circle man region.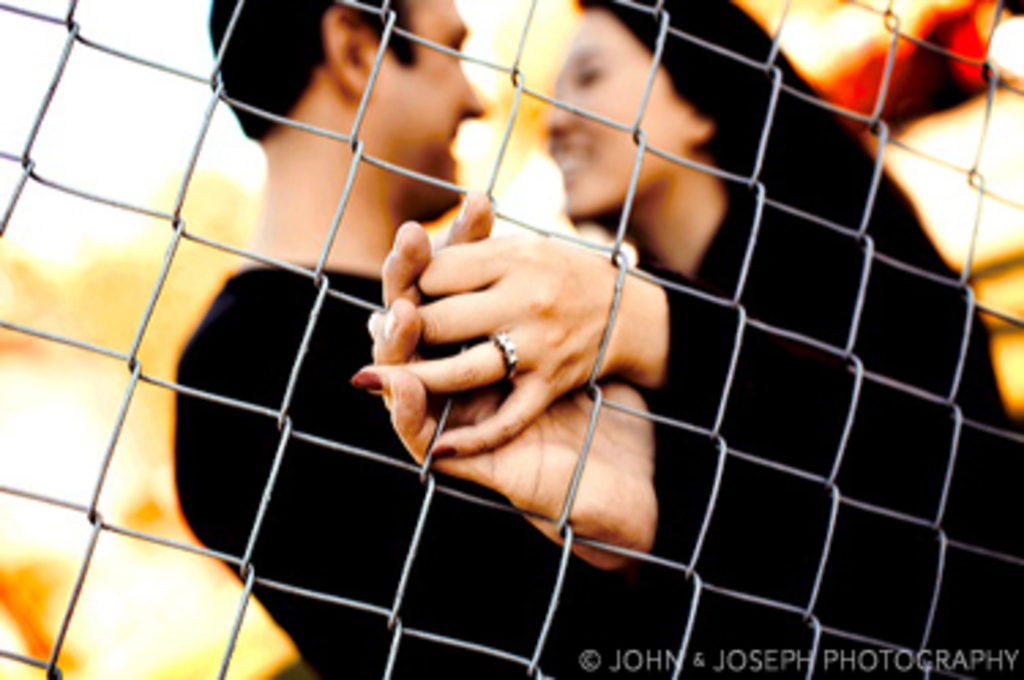
Region: select_region(66, 0, 855, 653).
